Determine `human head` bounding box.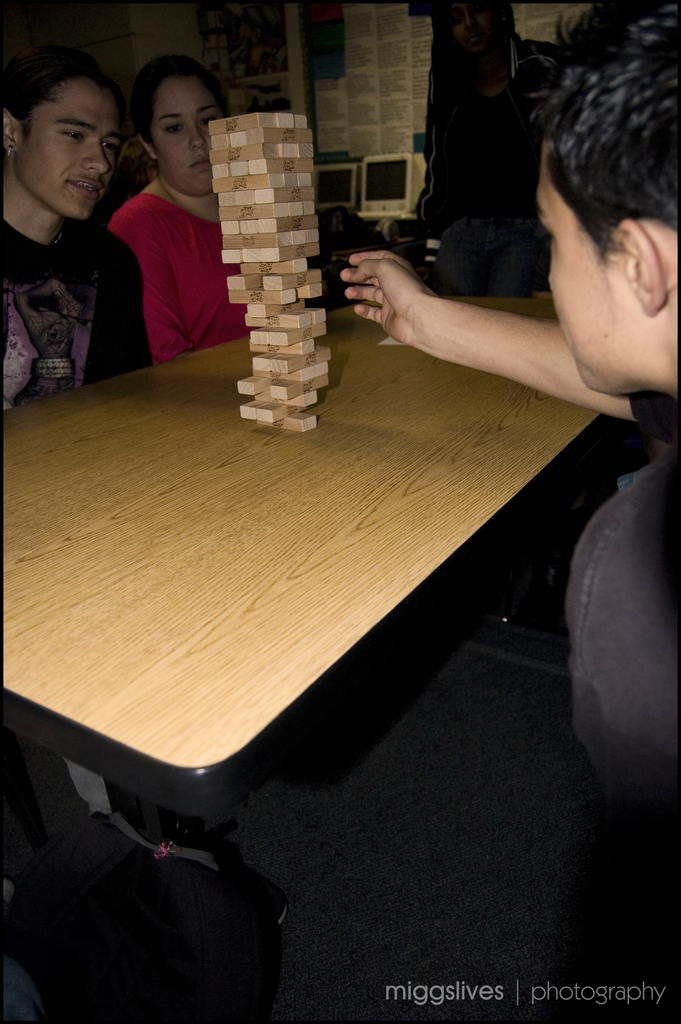
Determined: (8,38,134,211).
